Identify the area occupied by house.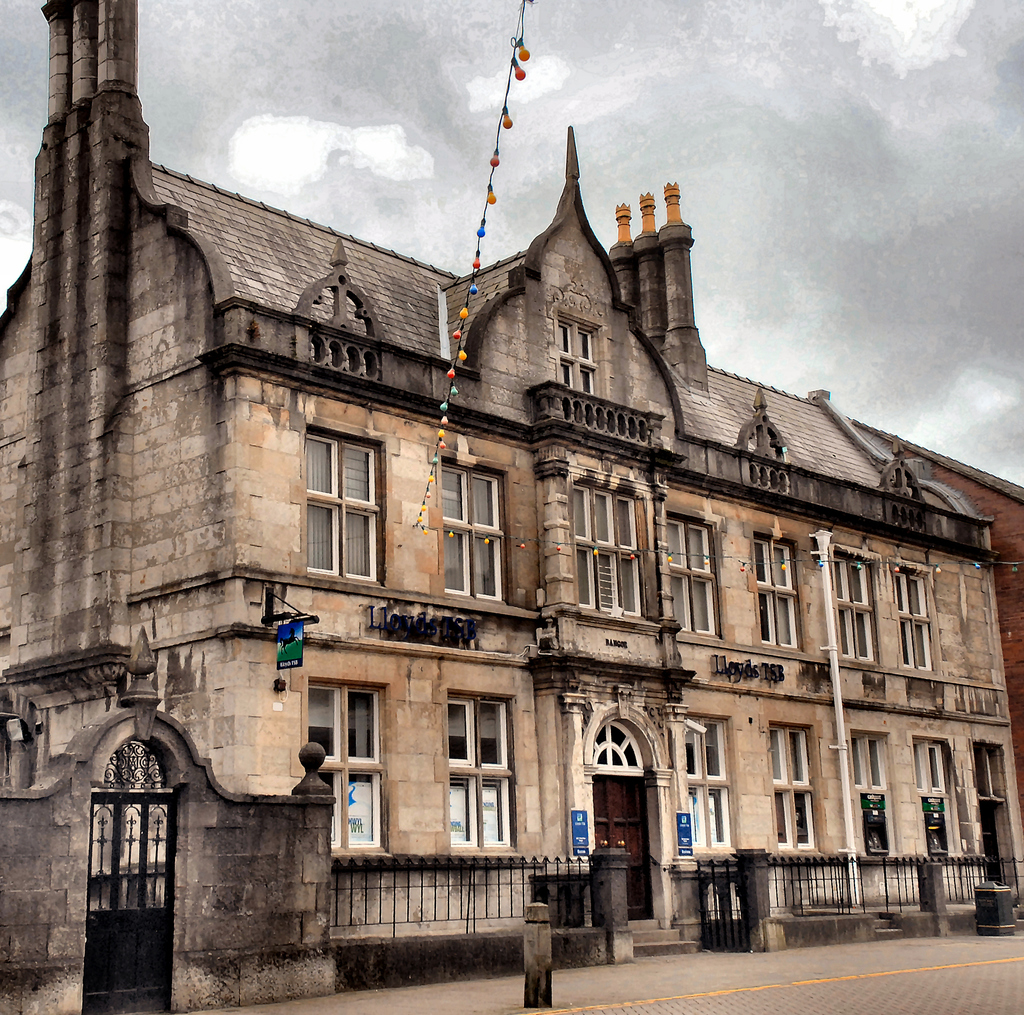
Area: [0,0,1023,1014].
